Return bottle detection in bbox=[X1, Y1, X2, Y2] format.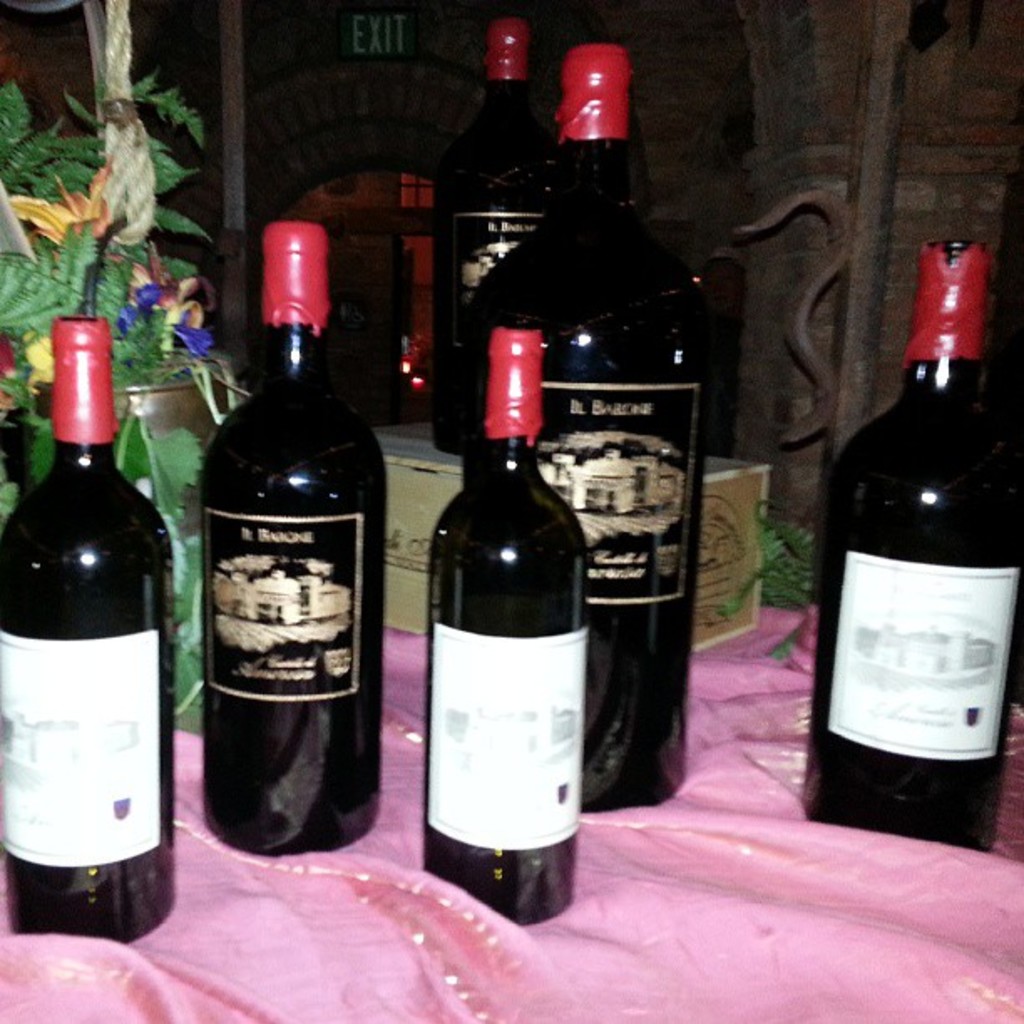
bbox=[196, 207, 413, 873].
